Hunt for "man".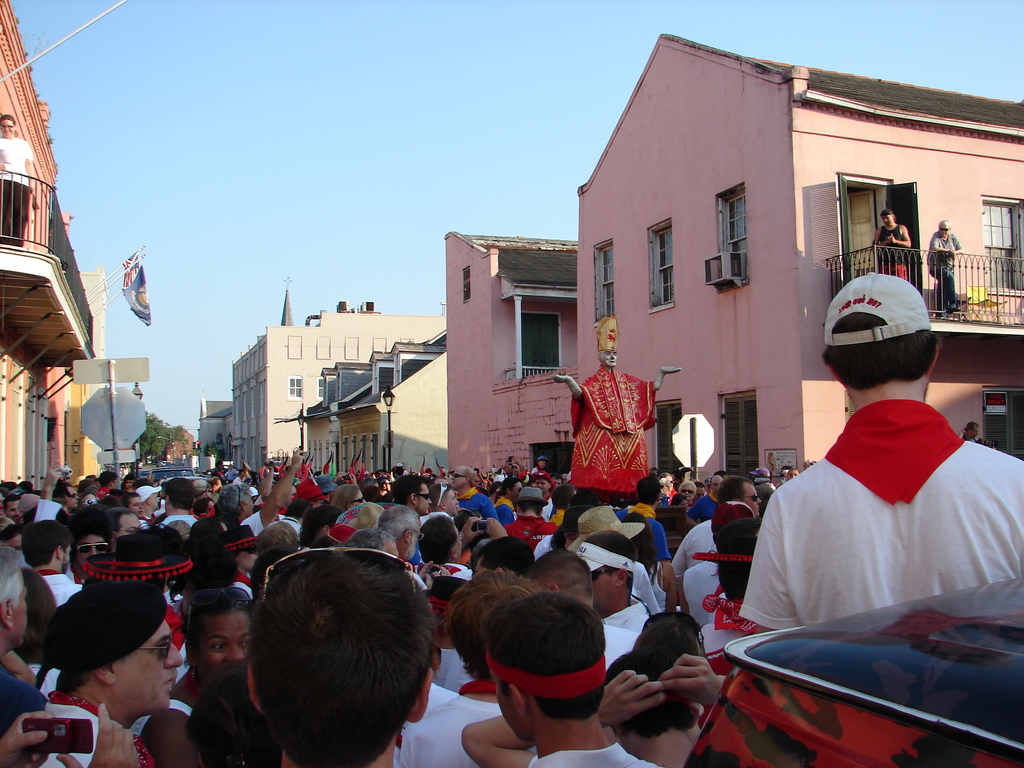
Hunted down at {"left": 685, "top": 470, "right": 726, "bottom": 524}.
